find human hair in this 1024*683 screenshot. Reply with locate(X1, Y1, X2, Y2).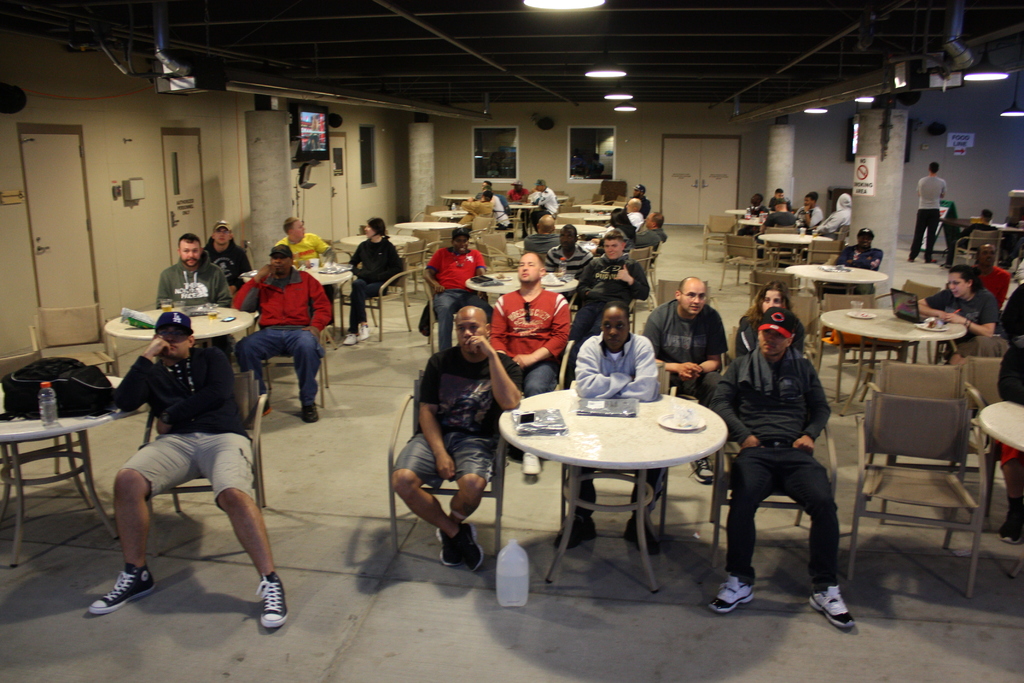
locate(675, 277, 702, 298).
